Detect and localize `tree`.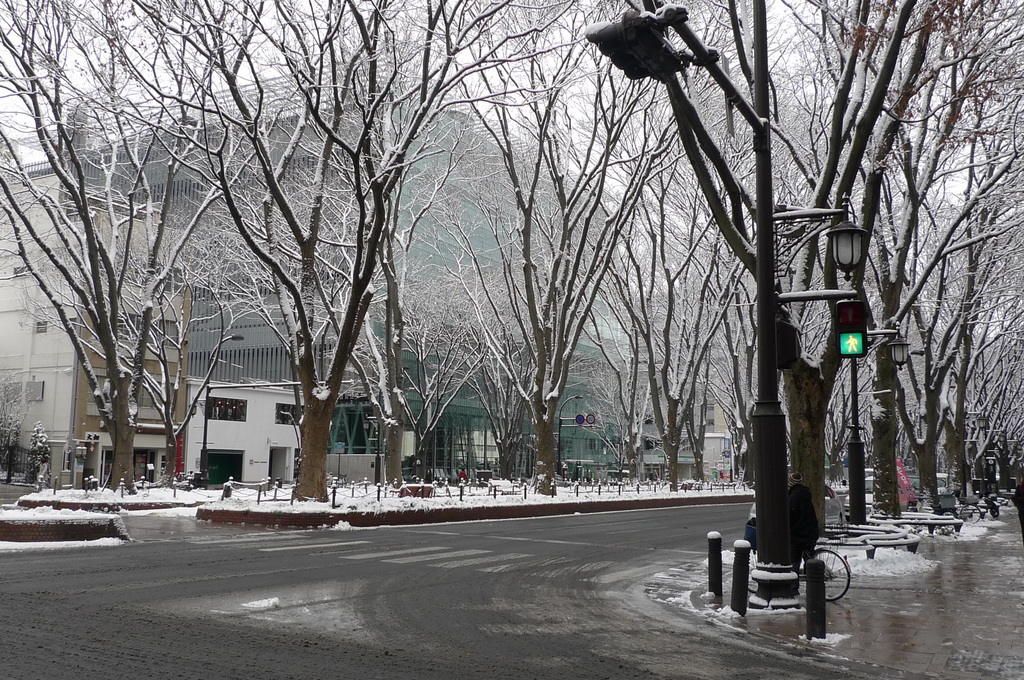
Localized at 570, 208, 661, 482.
